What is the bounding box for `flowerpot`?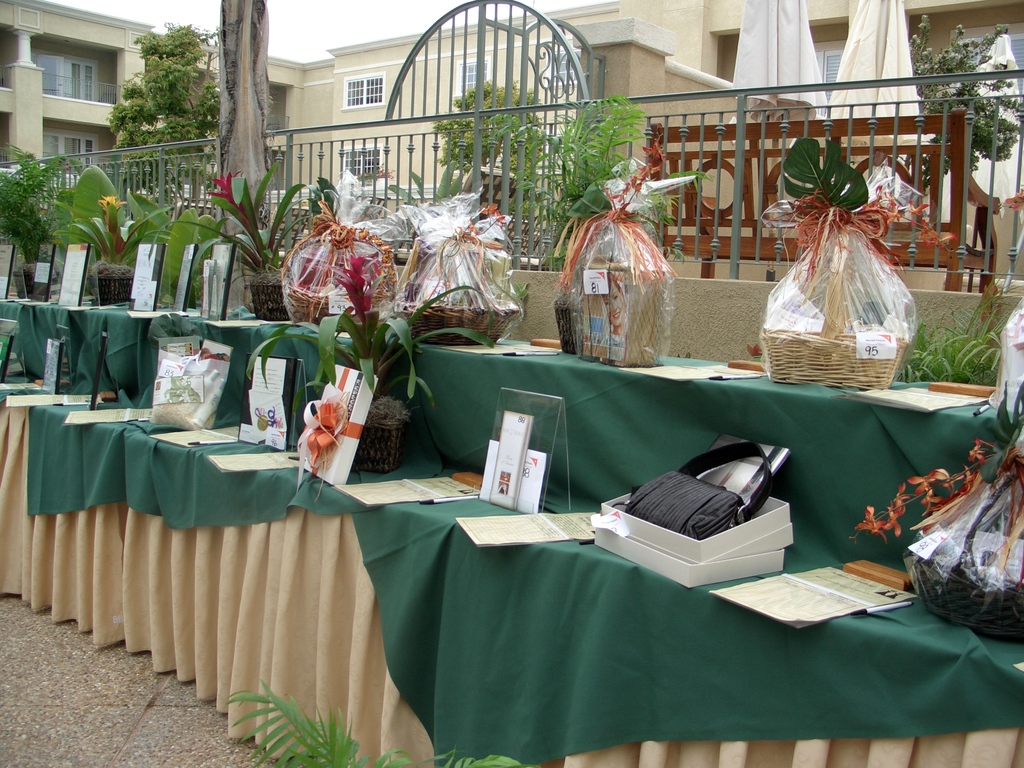
region(352, 403, 408, 473).
